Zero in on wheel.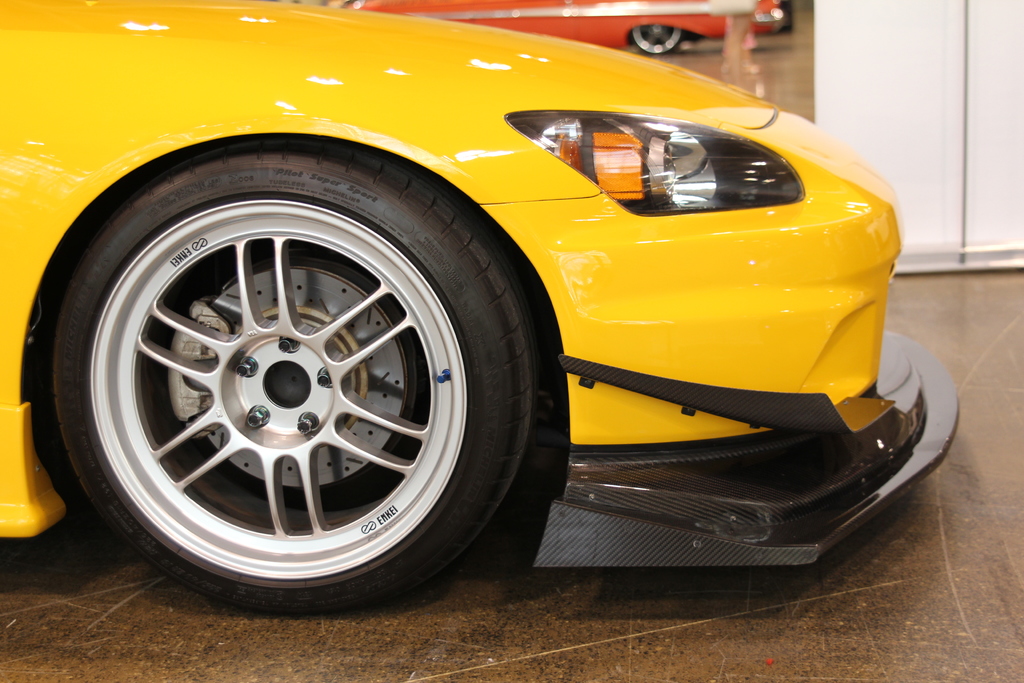
Zeroed in: (left=630, top=24, right=686, bottom=49).
